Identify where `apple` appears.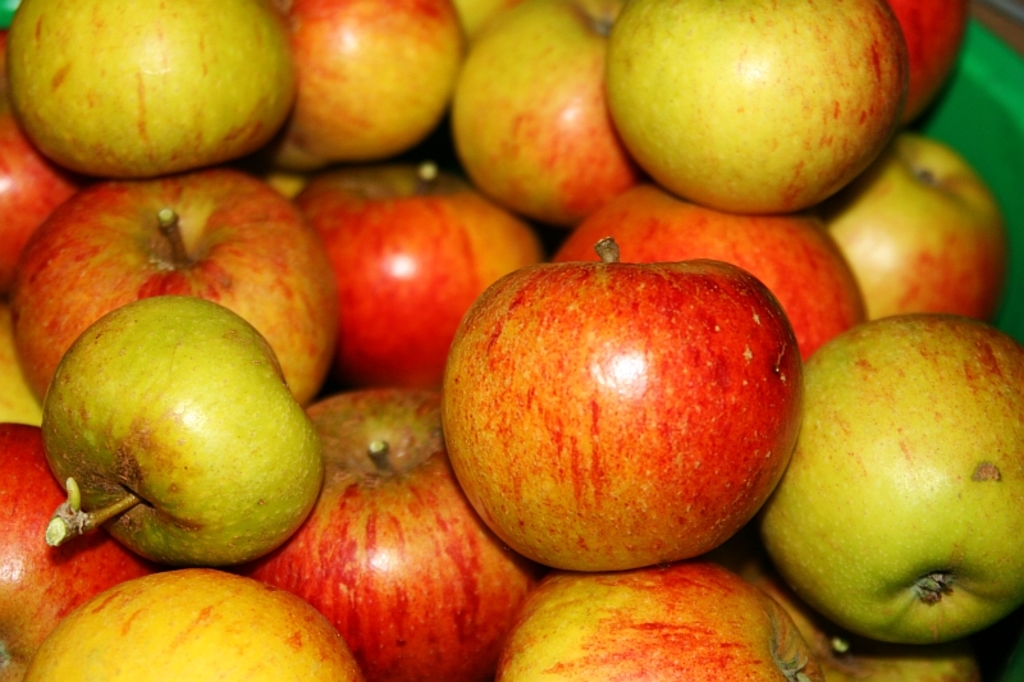
Appears at bbox=(443, 232, 815, 578).
